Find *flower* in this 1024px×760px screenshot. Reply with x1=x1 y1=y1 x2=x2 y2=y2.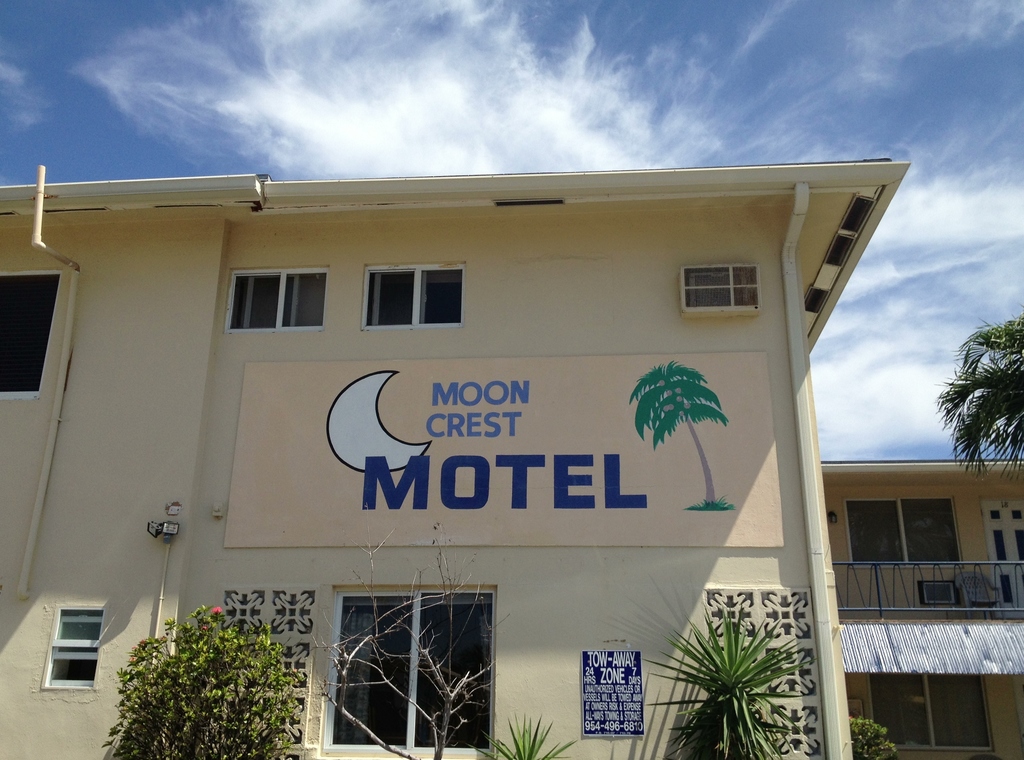
x1=209 y1=606 x2=223 y2=615.
